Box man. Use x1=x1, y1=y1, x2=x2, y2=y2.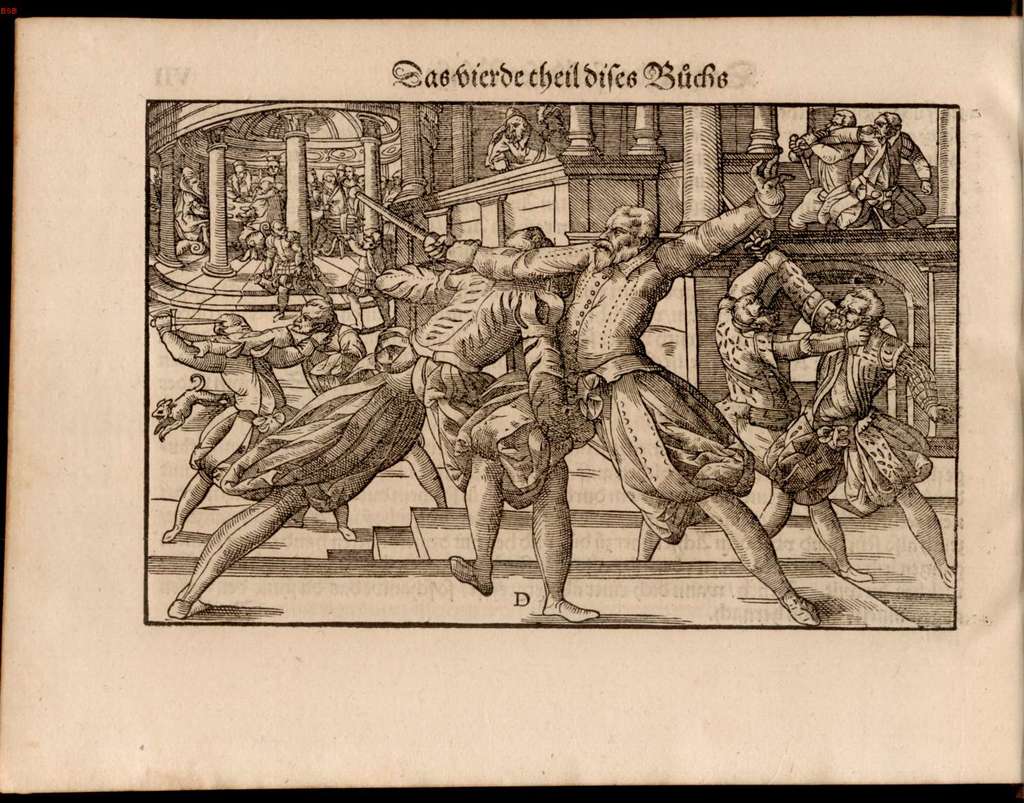
x1=207, y1=288, x2=446, y2=514.
